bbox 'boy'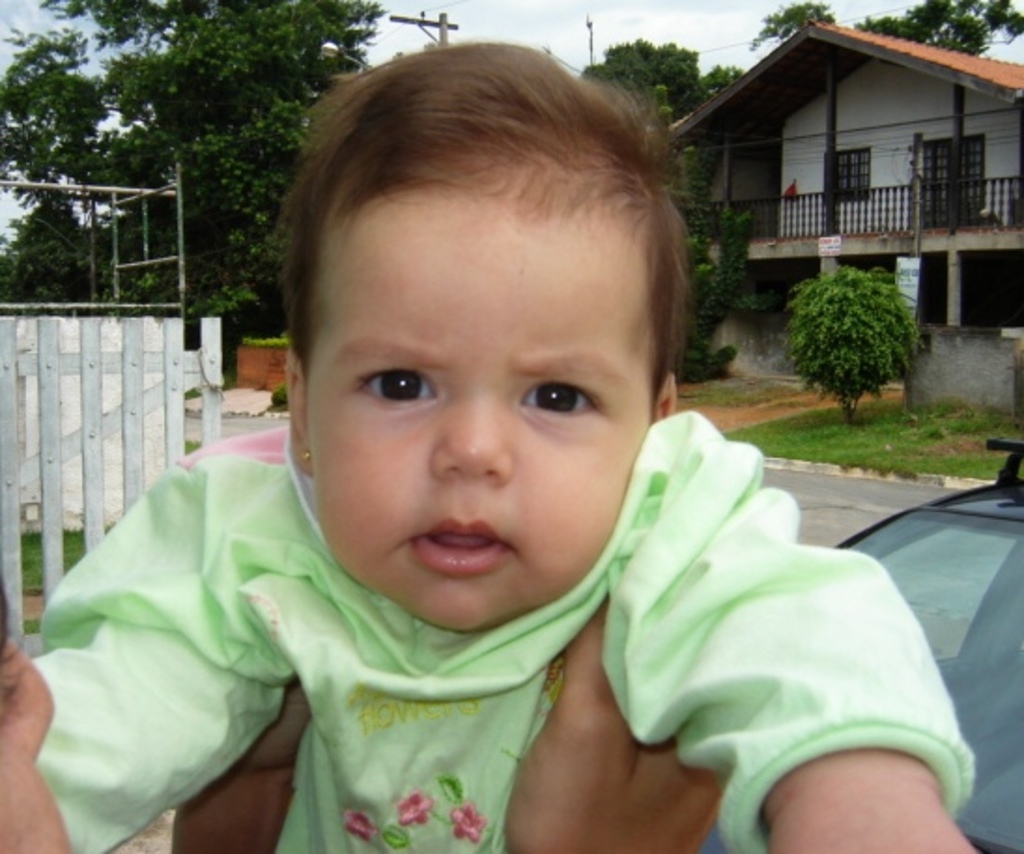
bbox(75, 22, 822, 852)
